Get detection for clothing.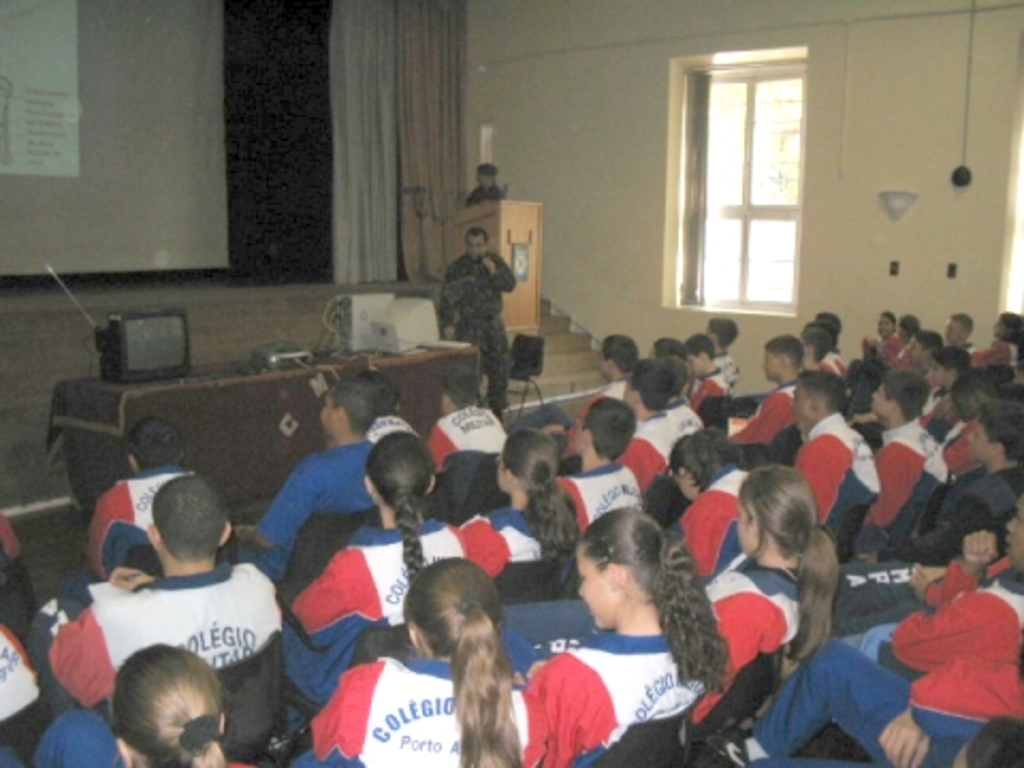
Detection: 299, 655, 546, 766.
